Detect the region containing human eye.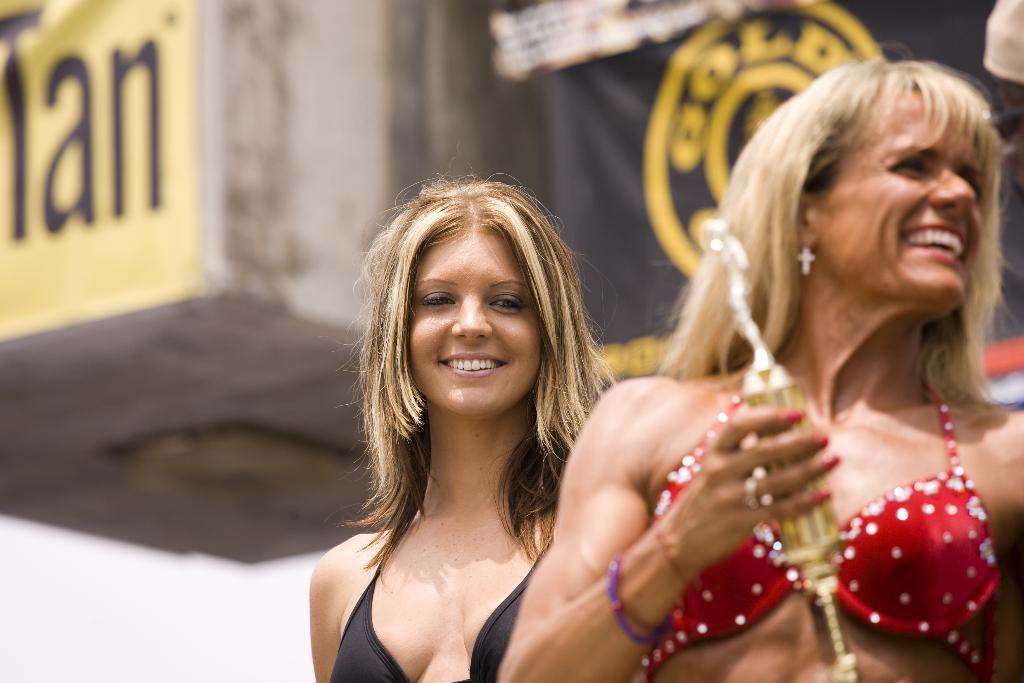
[left=415, top=289, right=459, bottom=318].
